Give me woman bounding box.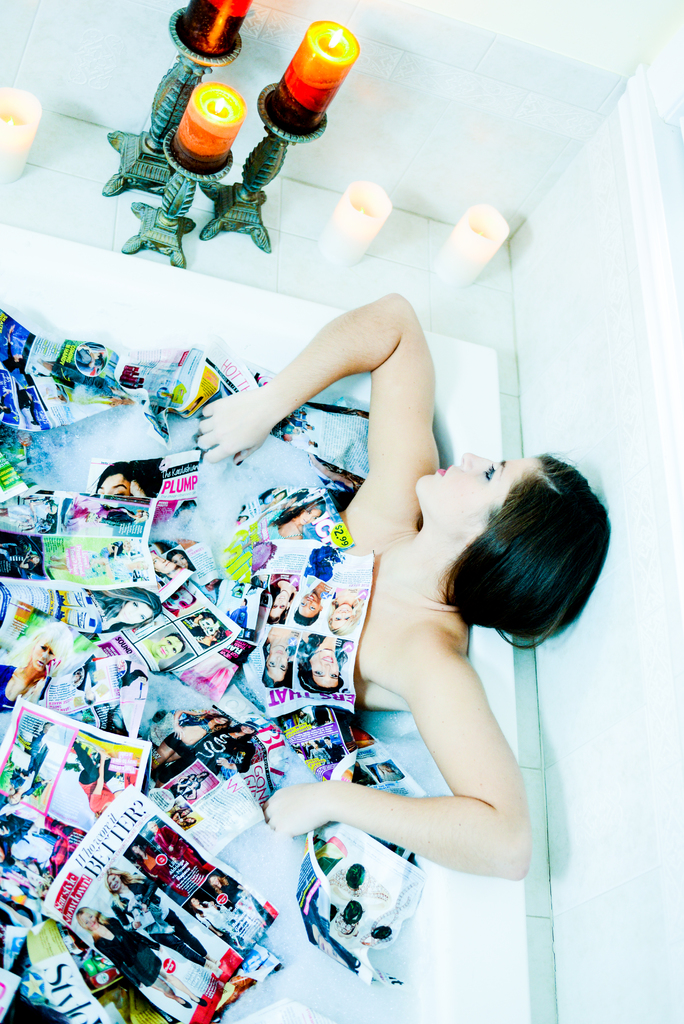
<box>231,490,327,581</box>.
